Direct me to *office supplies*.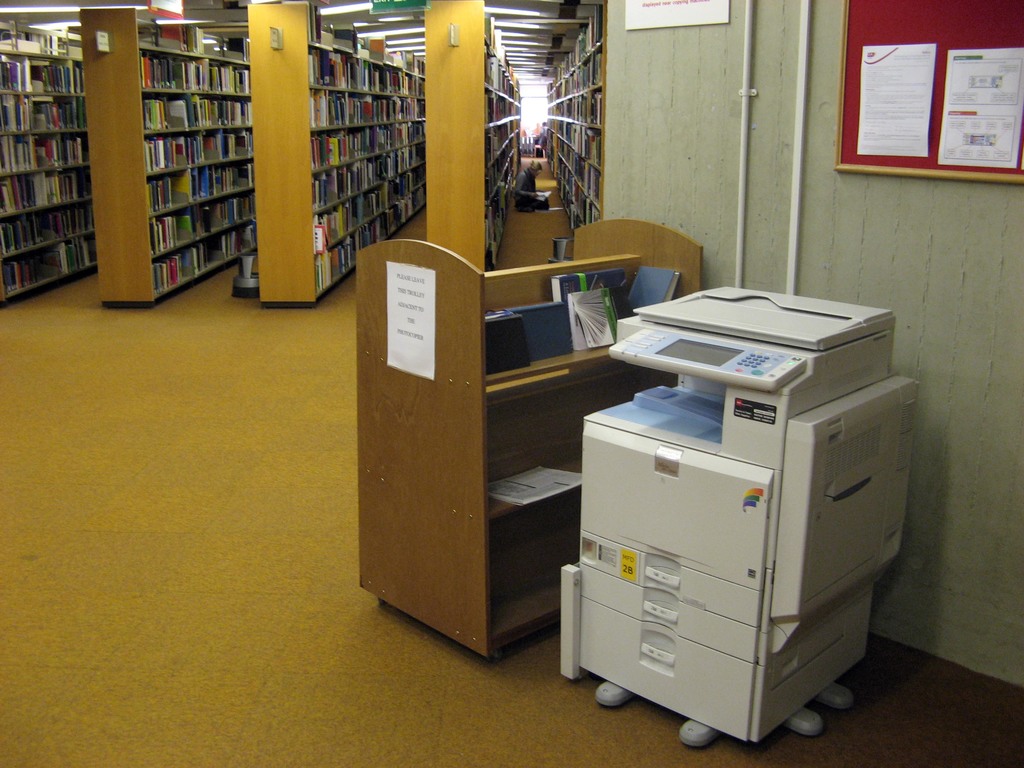
Direction: Rect(412, 2, 532, 275).
